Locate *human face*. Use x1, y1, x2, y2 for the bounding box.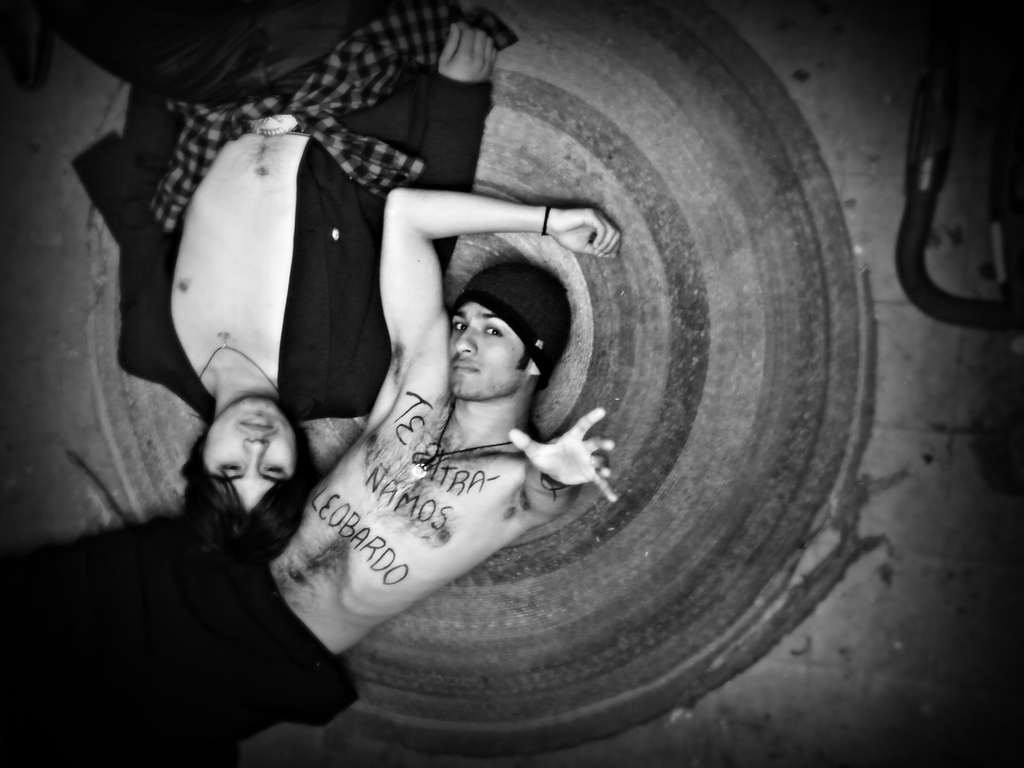
446, 302, 523, 400.
